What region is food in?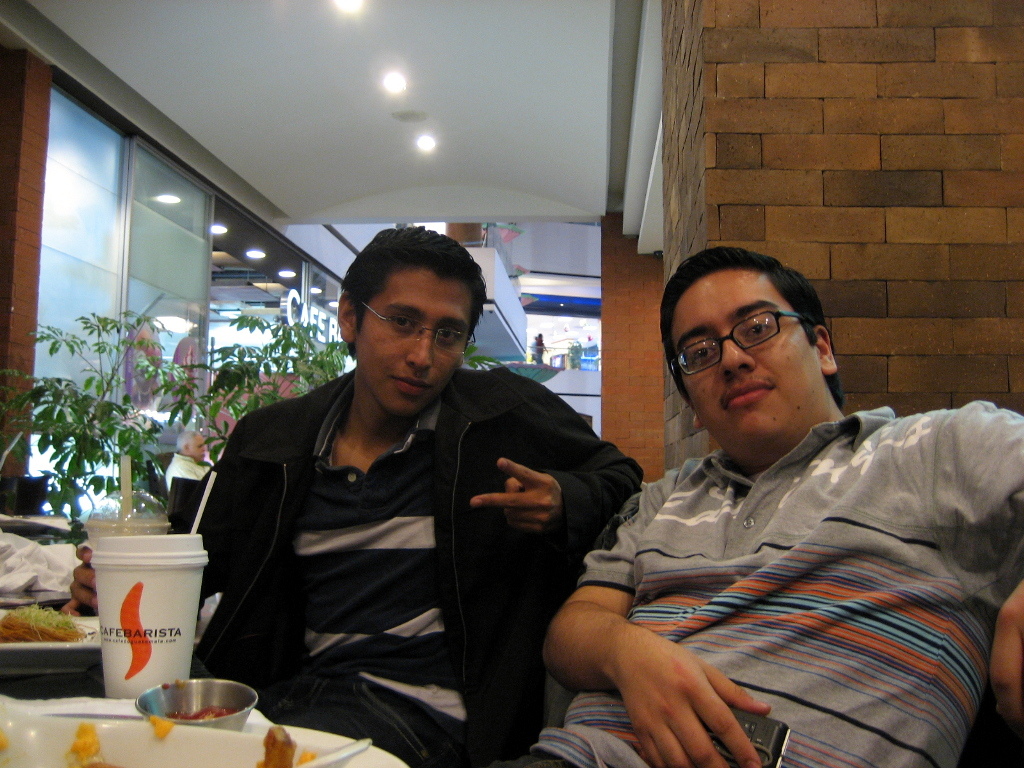
crop(296, 748, 316, 767).
